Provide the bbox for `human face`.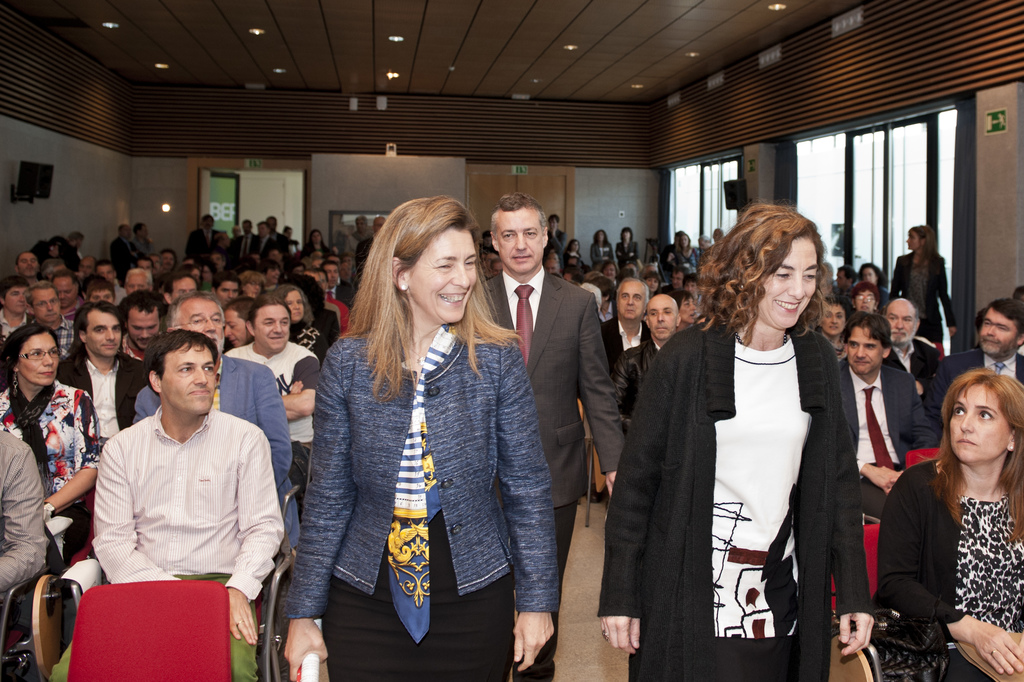
select_region(680, 234, 691, 245).
